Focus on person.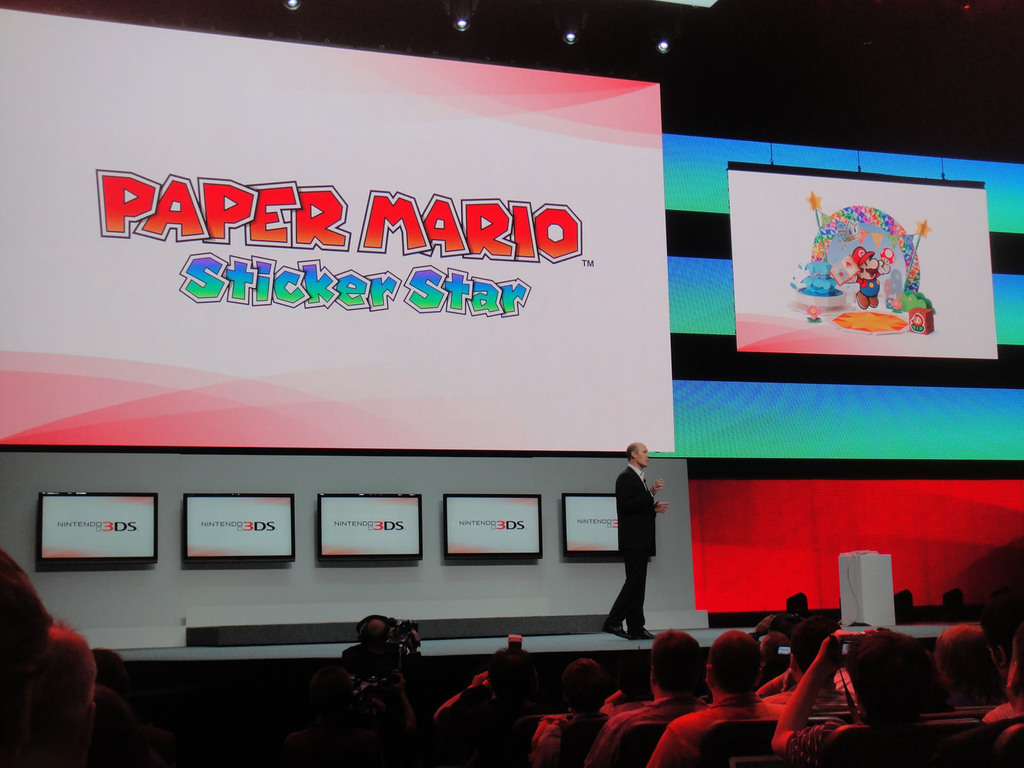
Focused at Rect(768, 628, 833, 765).
